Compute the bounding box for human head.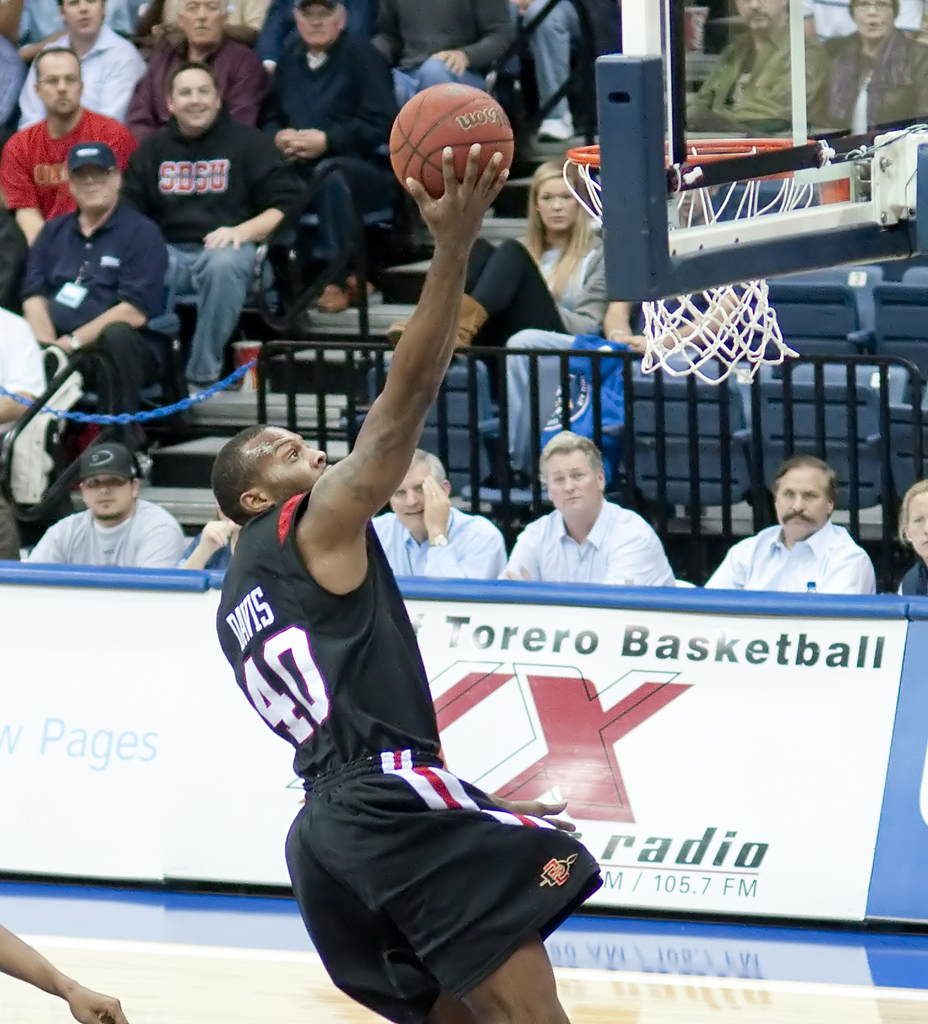
<box>541,426,605,516</box>.
